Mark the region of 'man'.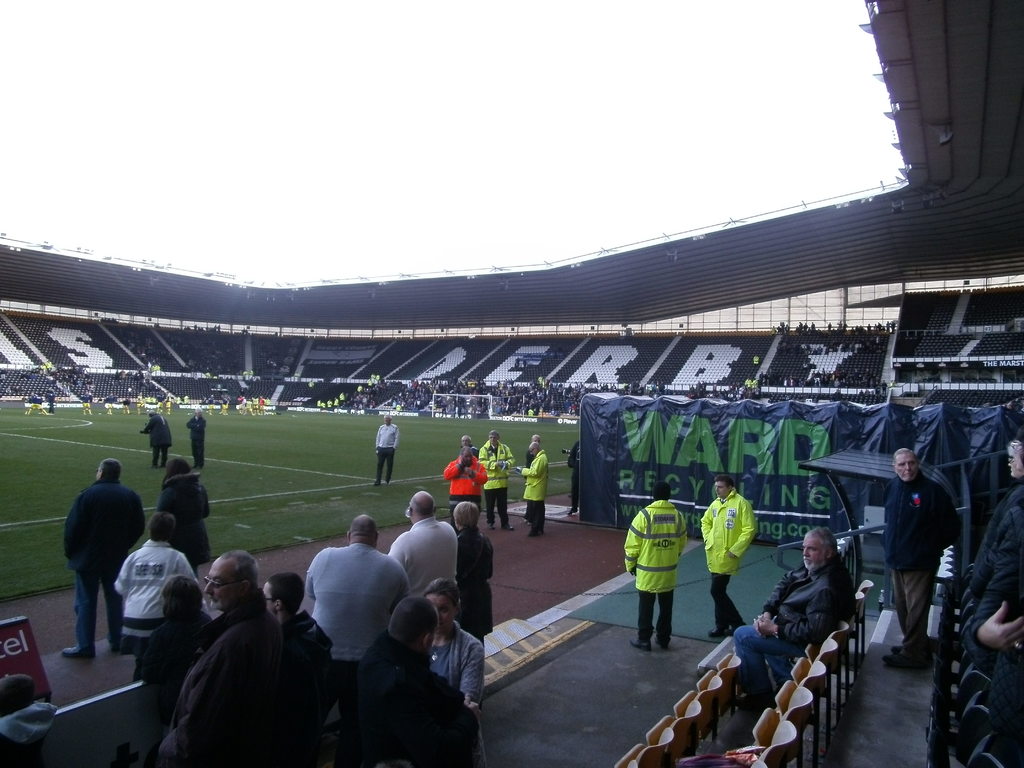
Region: crop(621, 480, 689, 653).
